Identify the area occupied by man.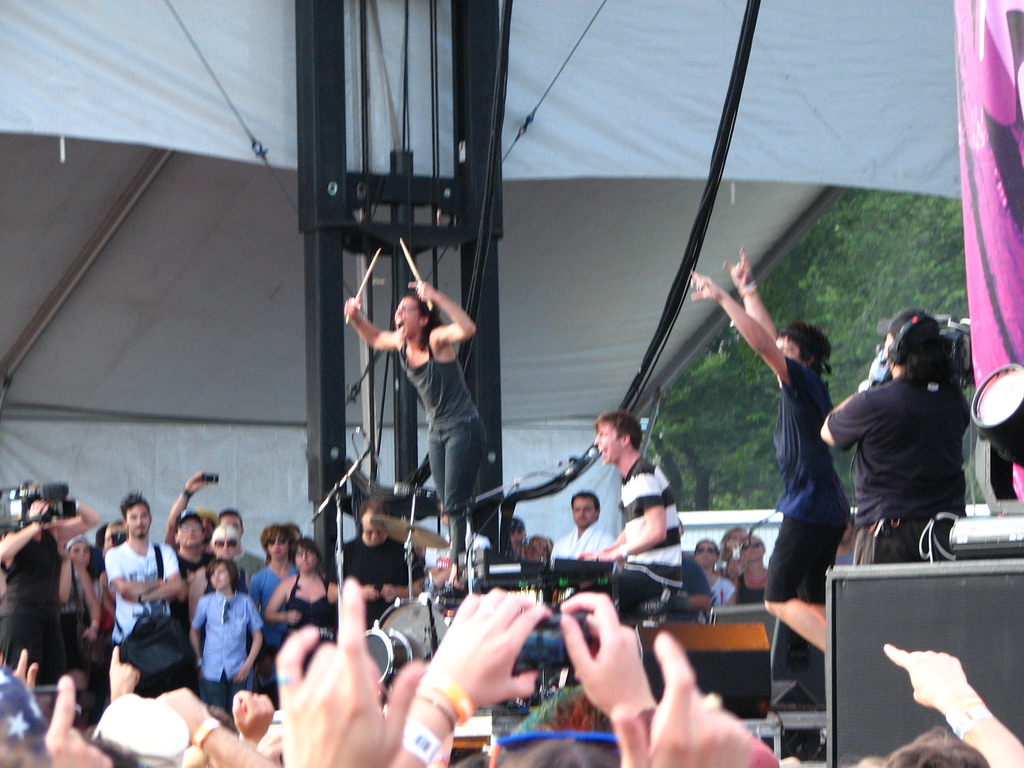
Area: x1=105 y1=491 x2=183 y2=644.
